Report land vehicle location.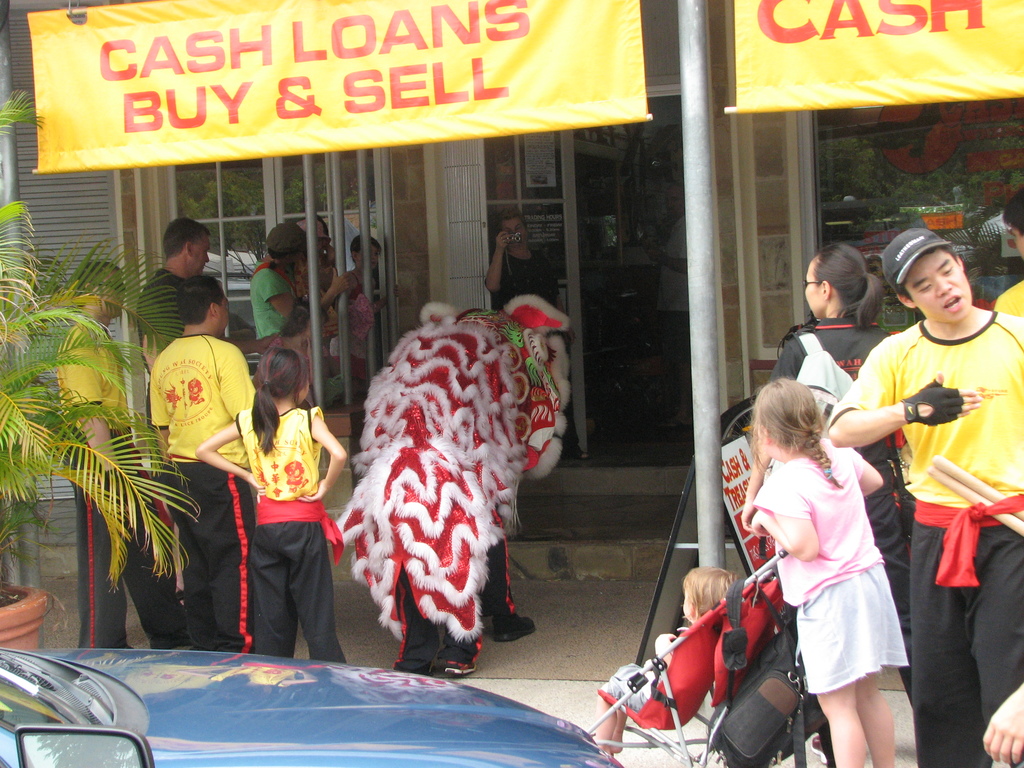
Report: [0,643,624,767].
